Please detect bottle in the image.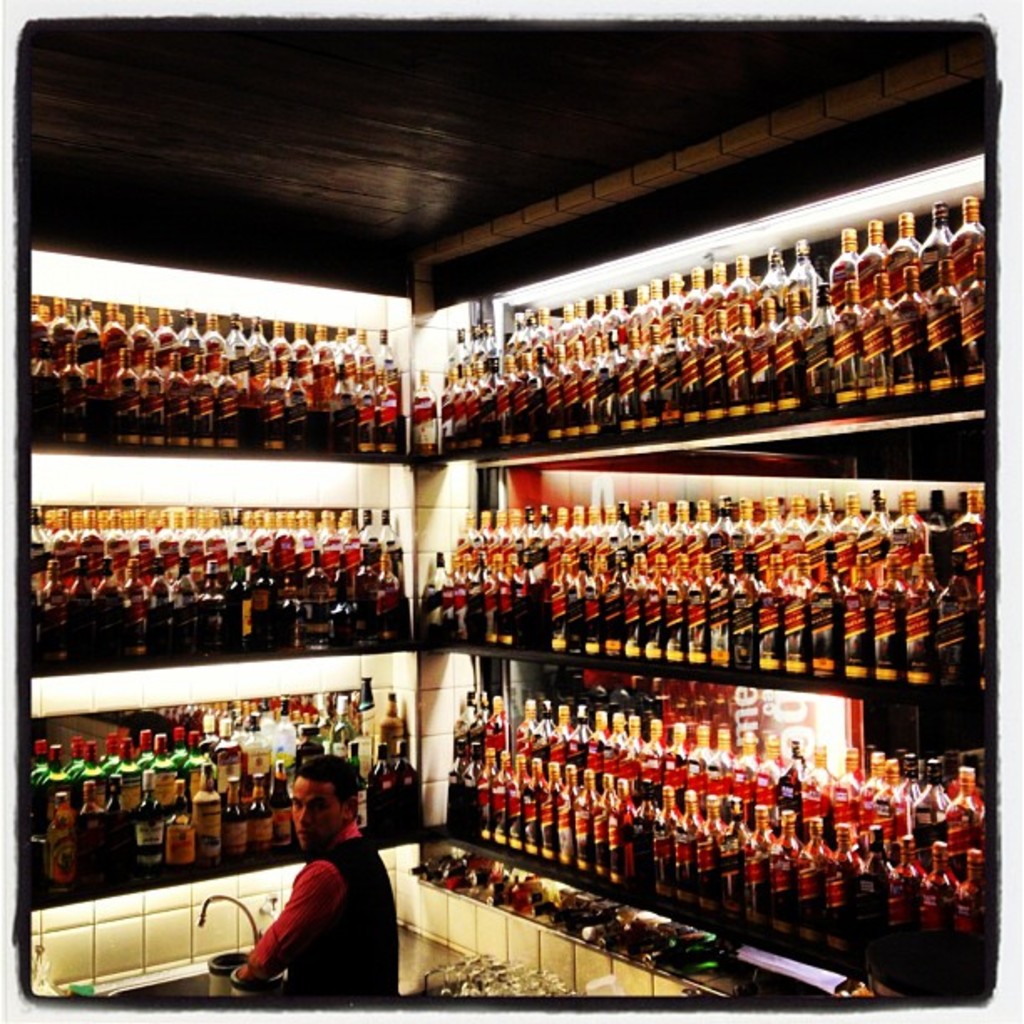
select_region(504, 507, 520, 544).
